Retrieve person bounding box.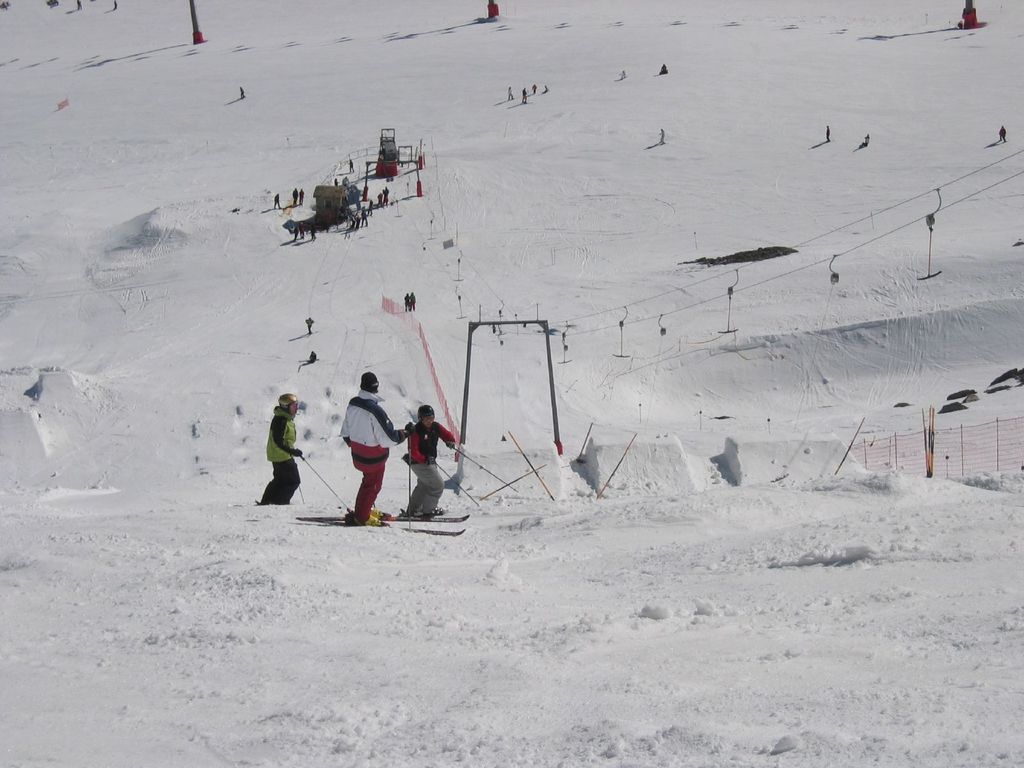
Bounding box: rect(339, 385, 399, 523).
